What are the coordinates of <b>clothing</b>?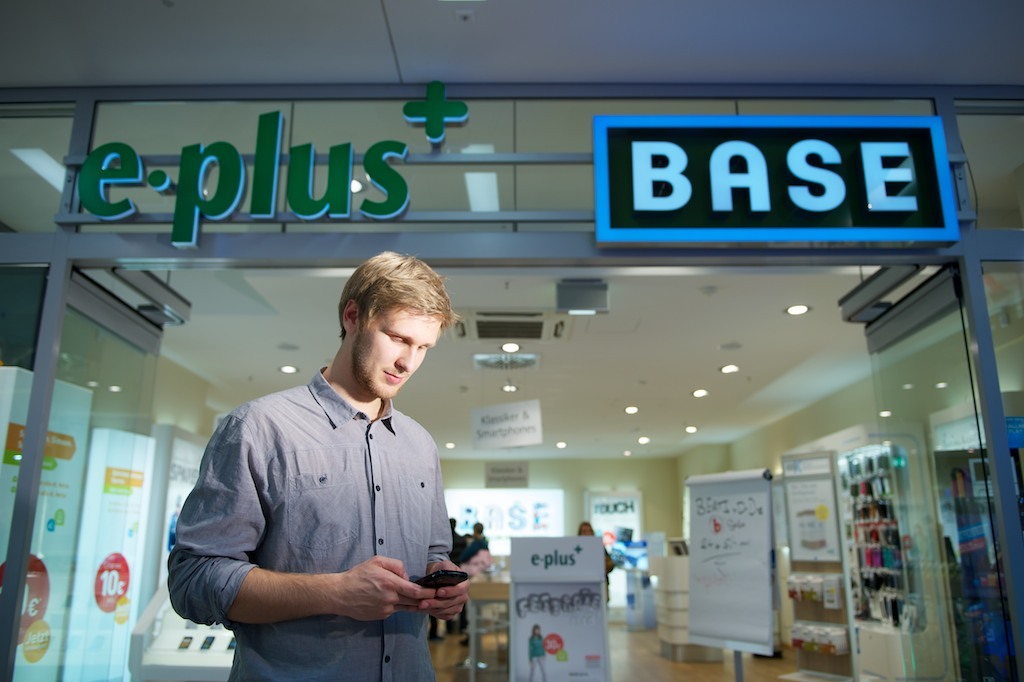
x1=434 y1=531 x2=456 y2=592.
